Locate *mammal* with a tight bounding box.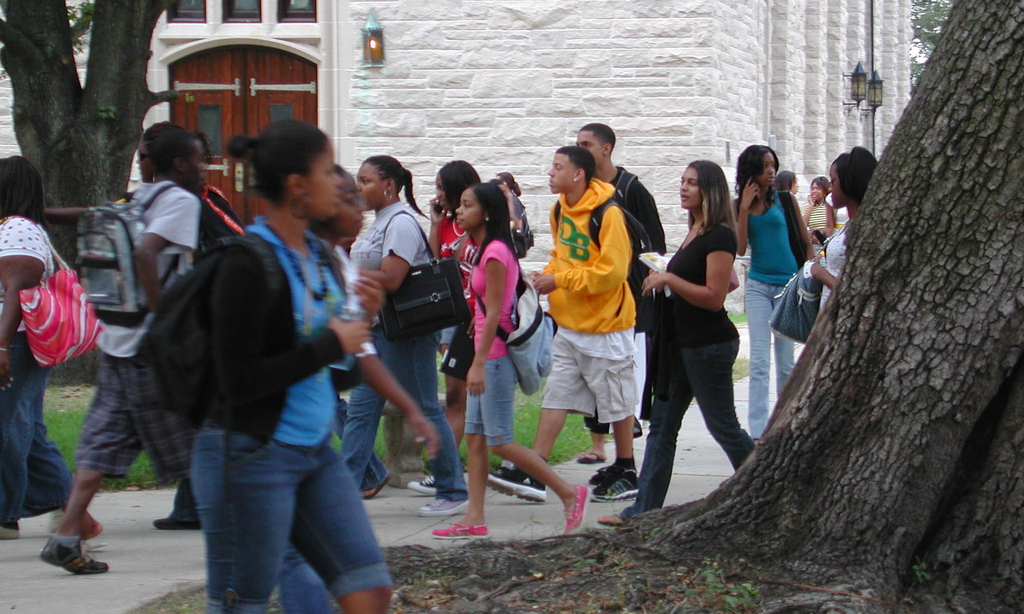
box(278, 165, 365, 613).
